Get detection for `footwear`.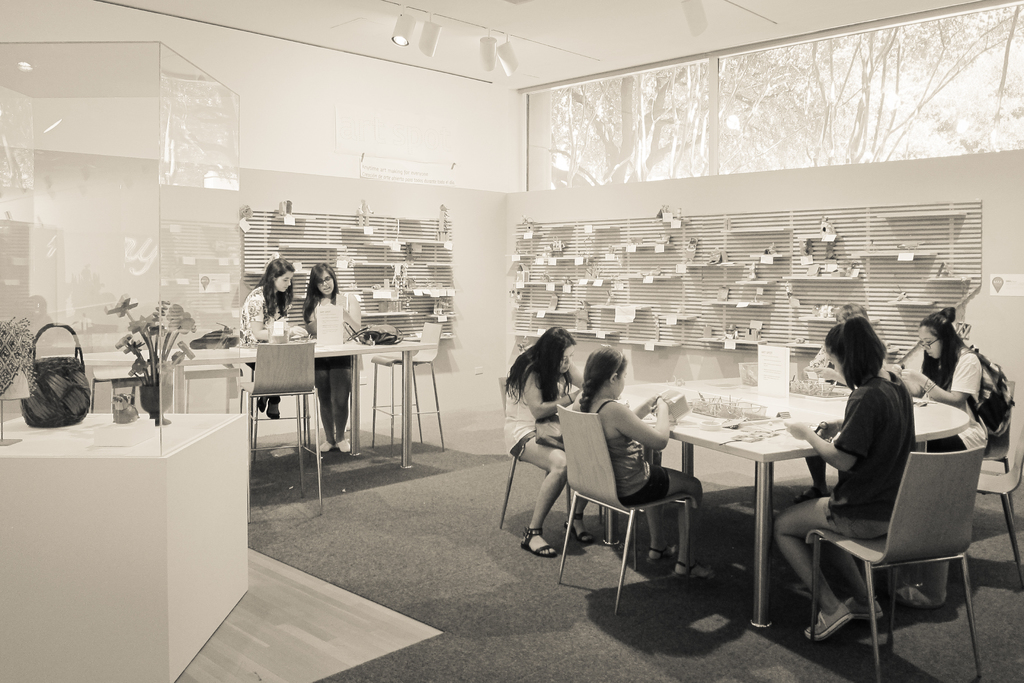
Detection: (left=318, top=441, right=333, bottom=451).
